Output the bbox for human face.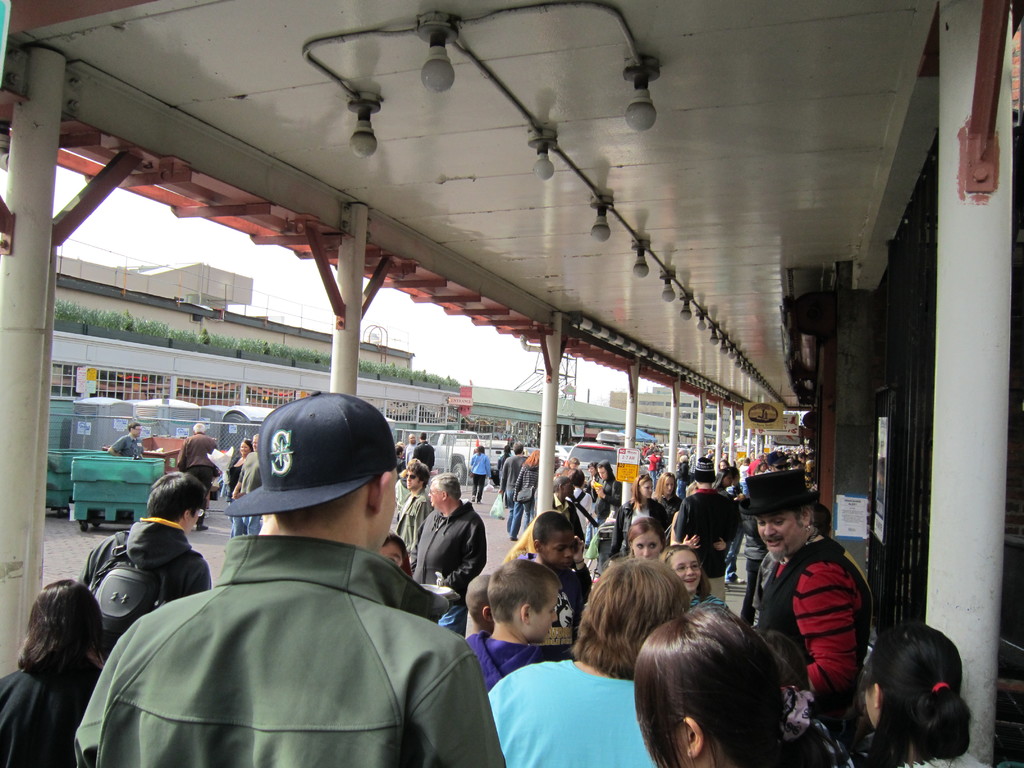
409 434 415 439.
